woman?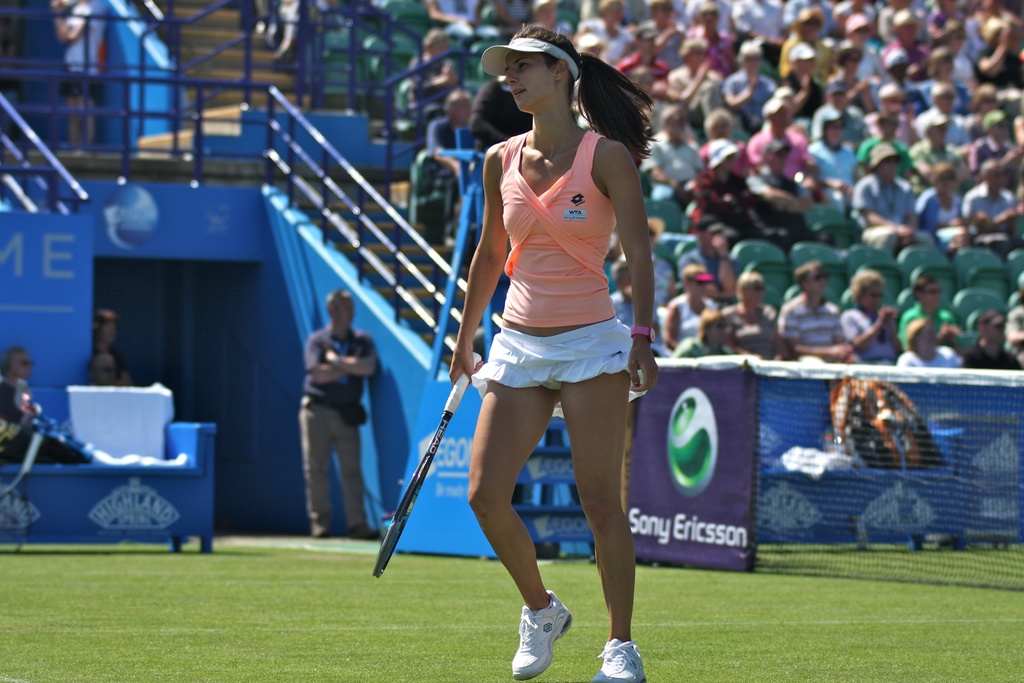
(447, 25, 652, 682)
